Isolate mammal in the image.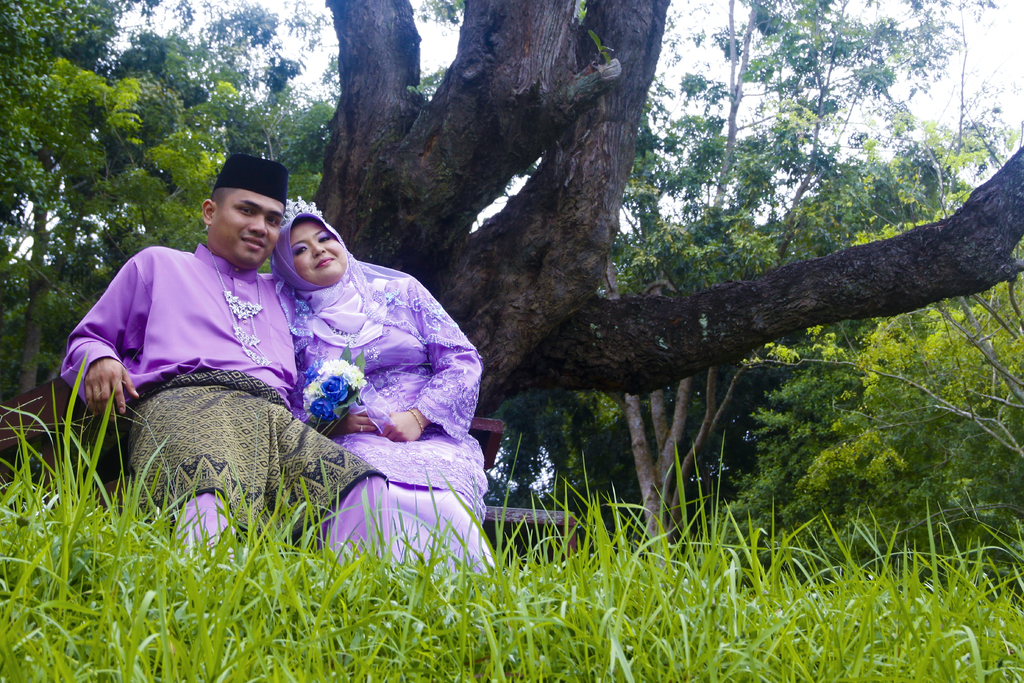
Isolated region: <box>296,201,489,584</box>.
